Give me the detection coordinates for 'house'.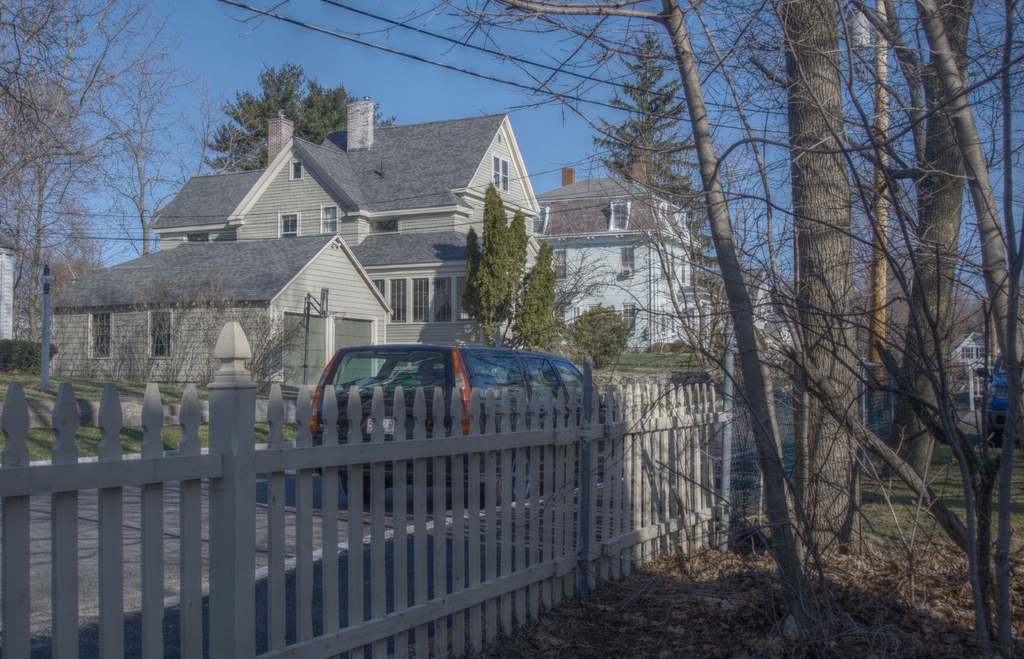
x1=695, y1=261, x2=779, y2=339.
